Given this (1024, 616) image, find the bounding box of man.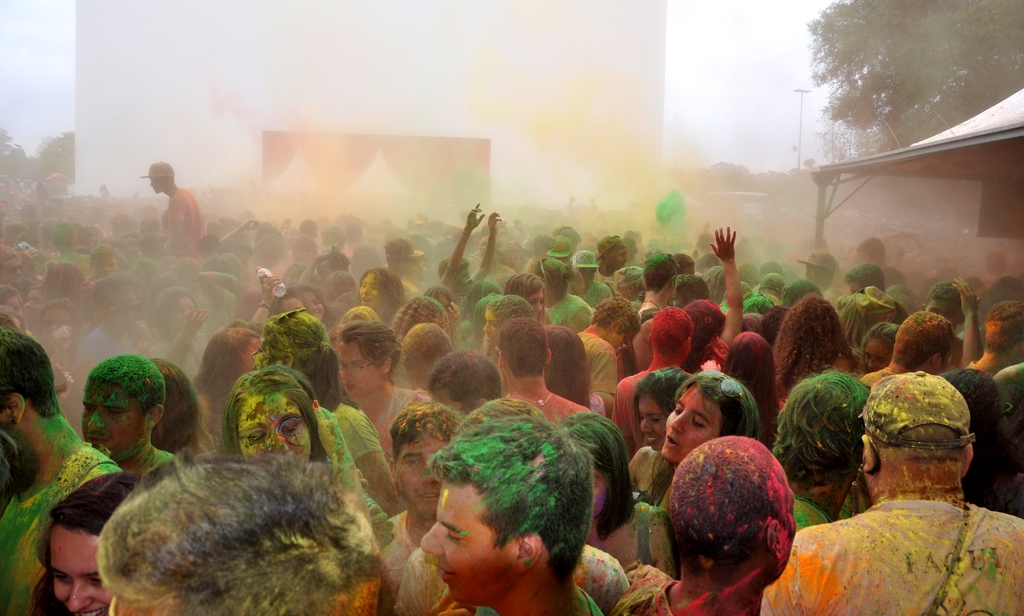
select_region(145, 158, 209, 262).
